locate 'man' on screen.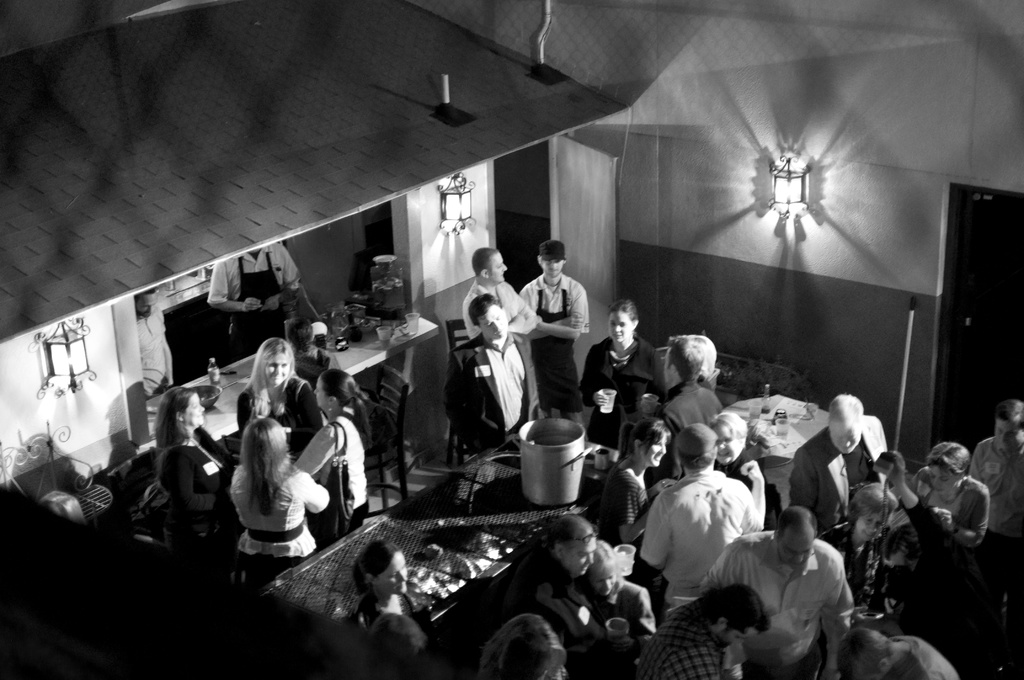
On screen at (left=210, top=245, right=300, bottom=357).
